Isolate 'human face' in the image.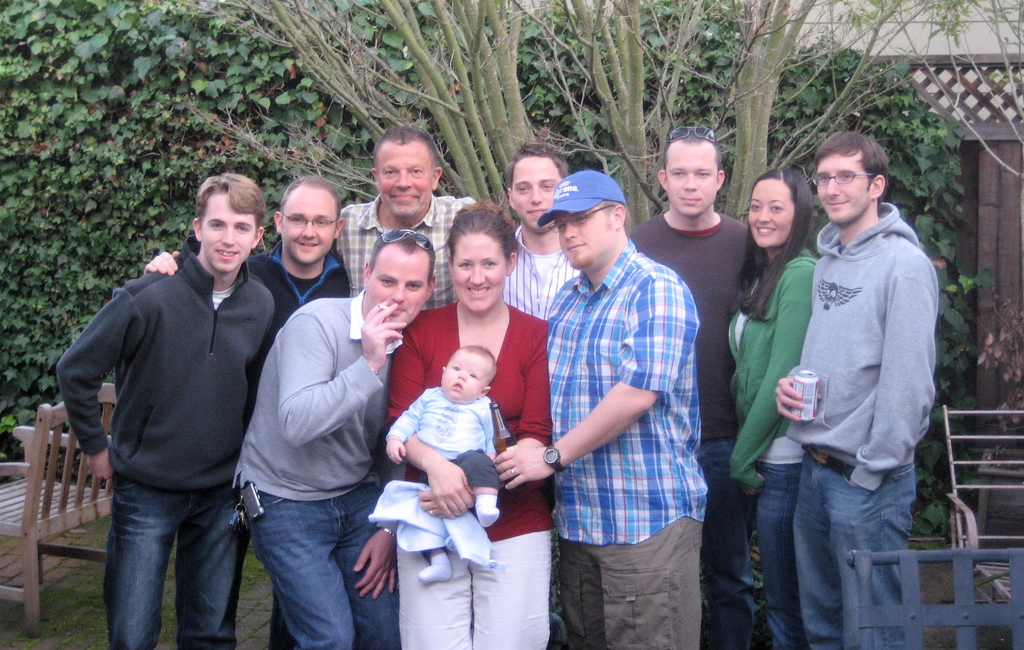
Isolated region: <region>514, 159, 561, 234</region>.
